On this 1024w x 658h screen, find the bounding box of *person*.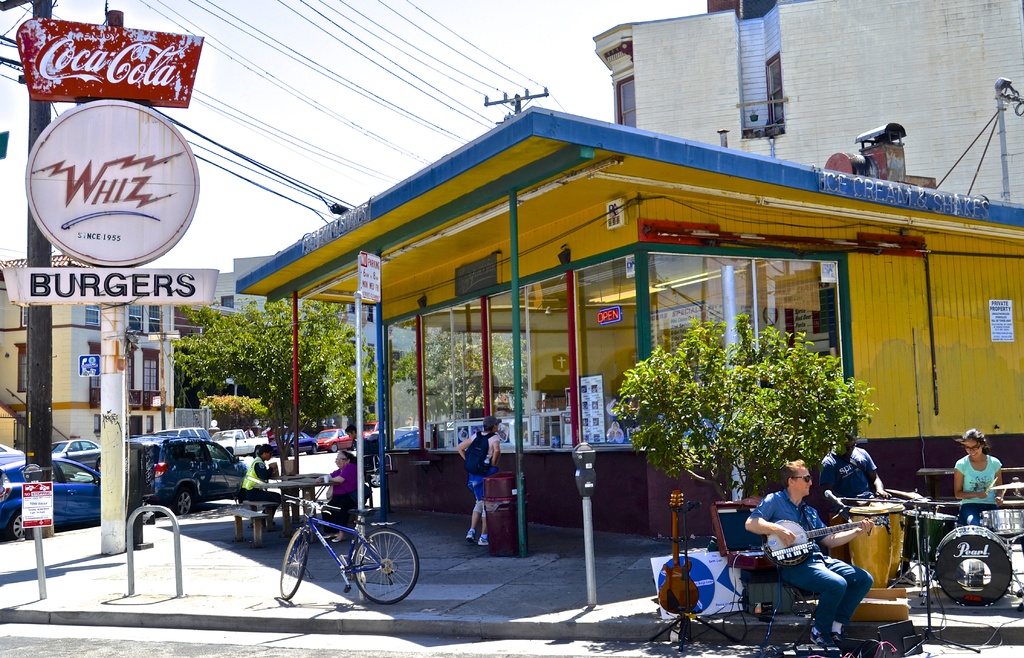
Bounding box: BBox(955, 430, 1010, 527).
